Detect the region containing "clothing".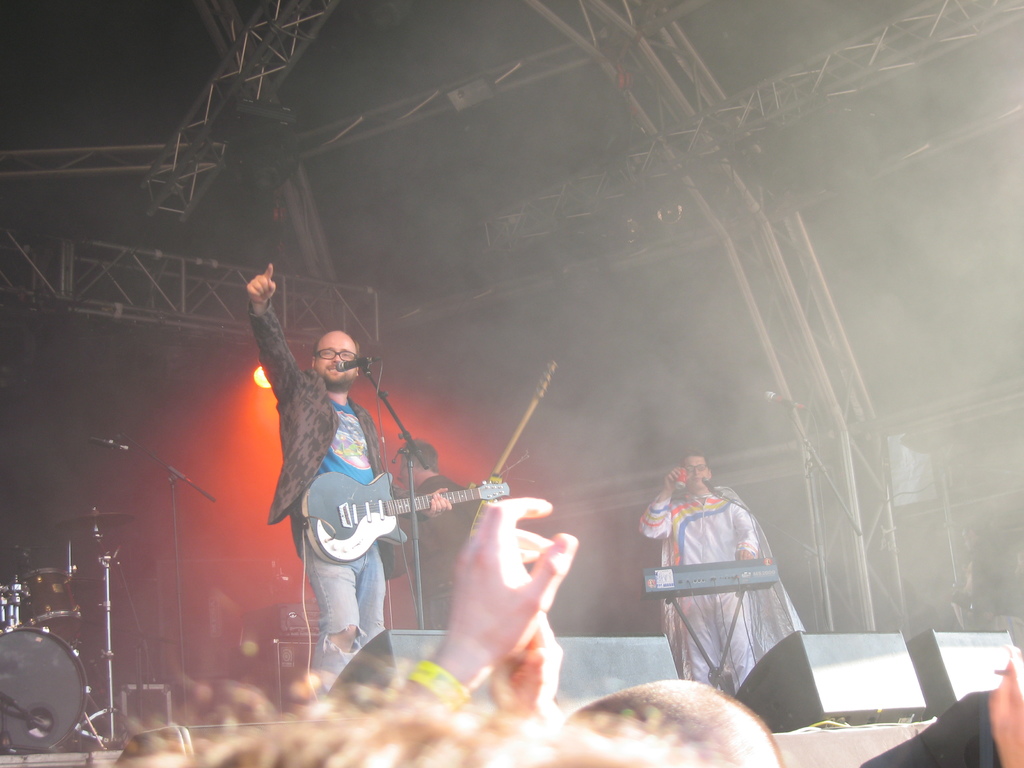
(243,289,396,682).
